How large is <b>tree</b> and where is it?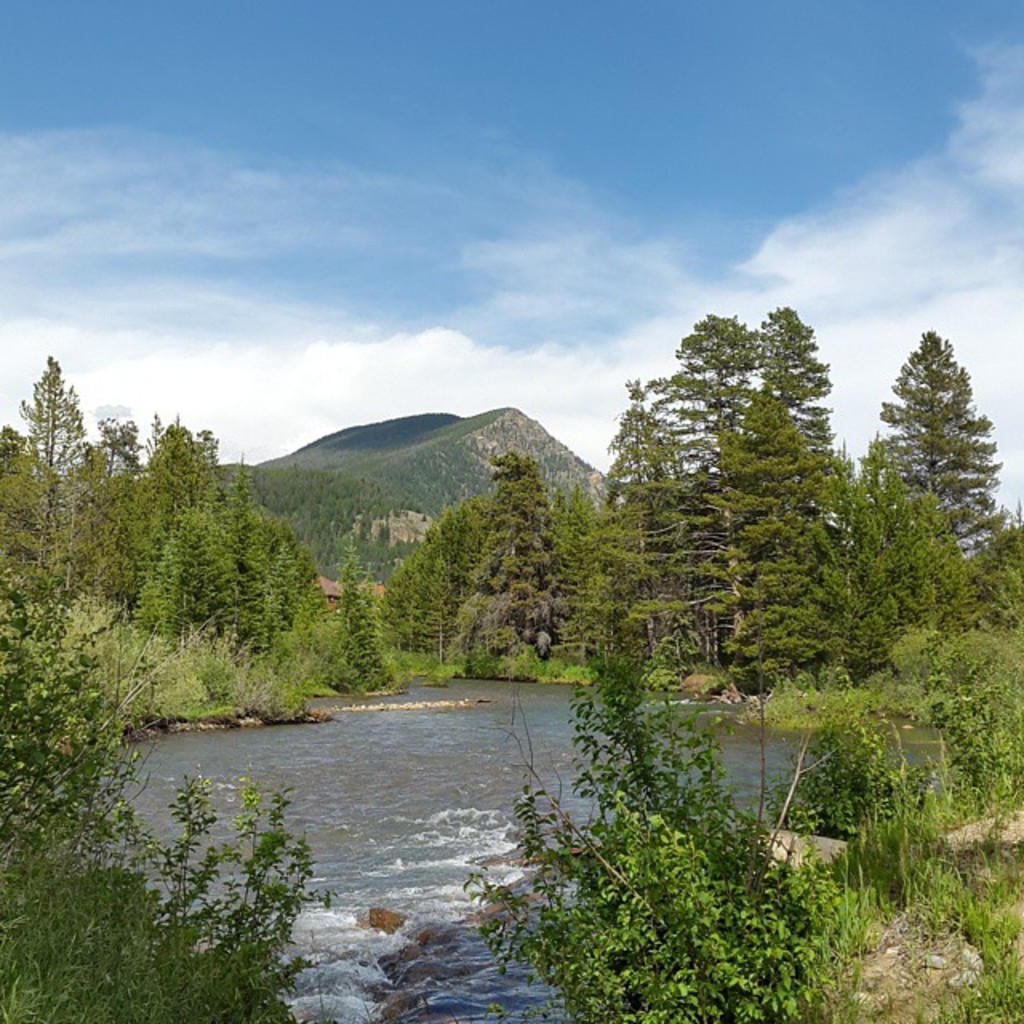
Bounding box: 0,710,344,1022.
